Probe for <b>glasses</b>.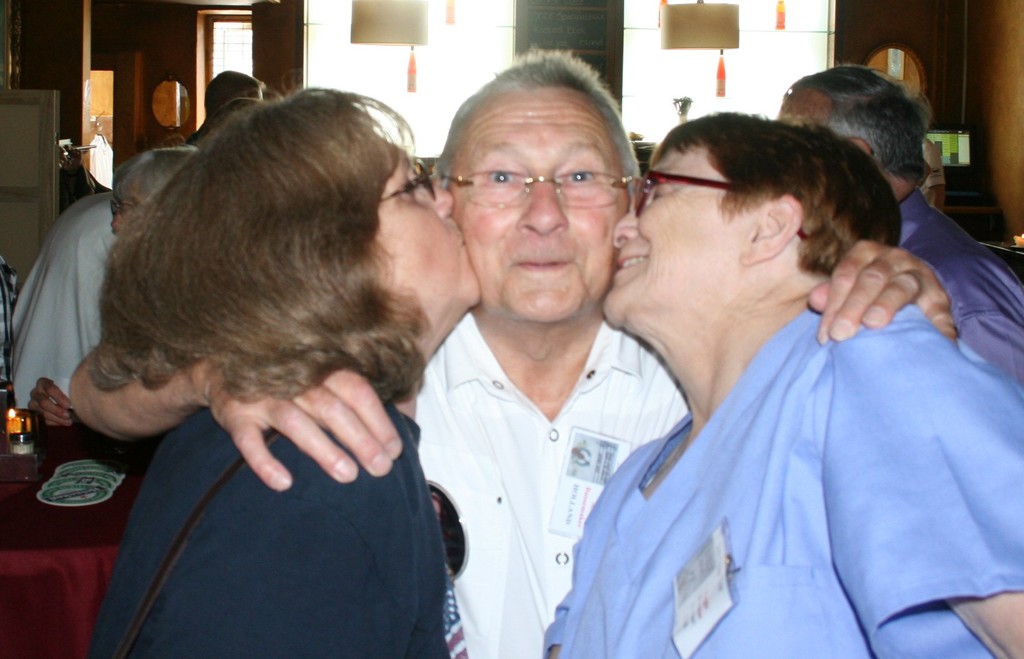
Probe result: {"left": 381, "top": 152, "right": 439, "bottom": 201}.
